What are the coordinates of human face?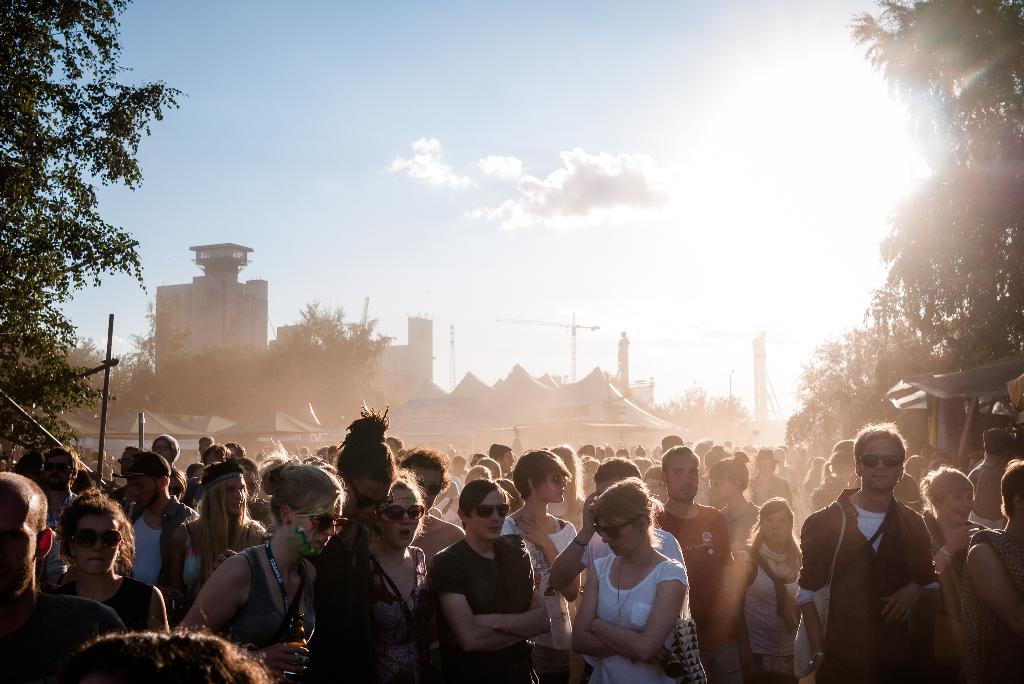
rect(225, 475, 243, 514).
